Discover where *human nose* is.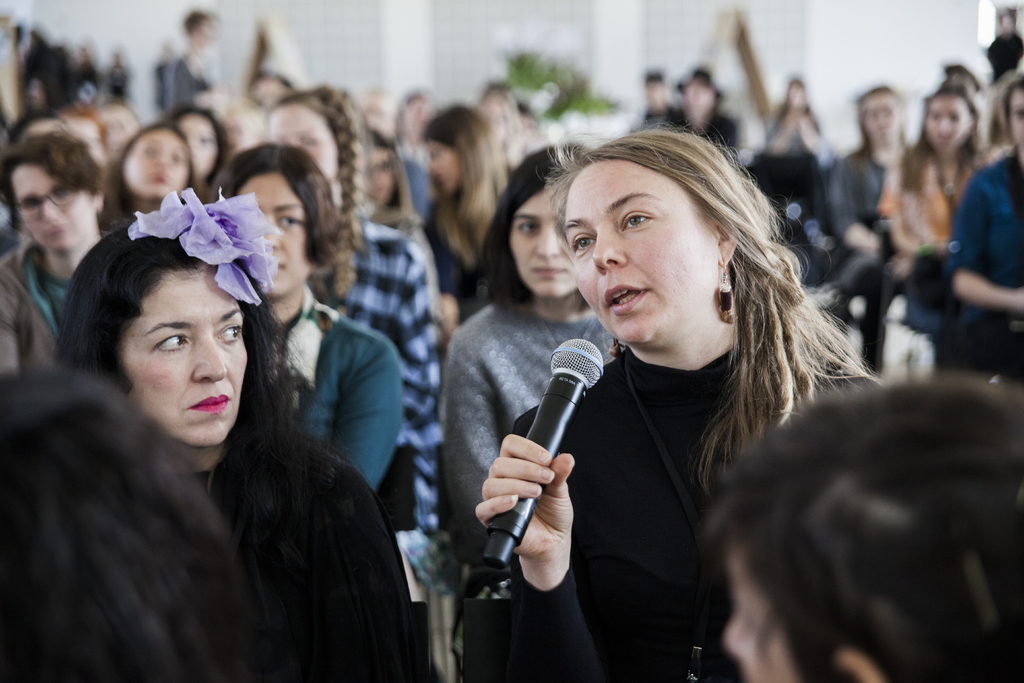
Discovered at l=534, t=222, r=560, b=258.
